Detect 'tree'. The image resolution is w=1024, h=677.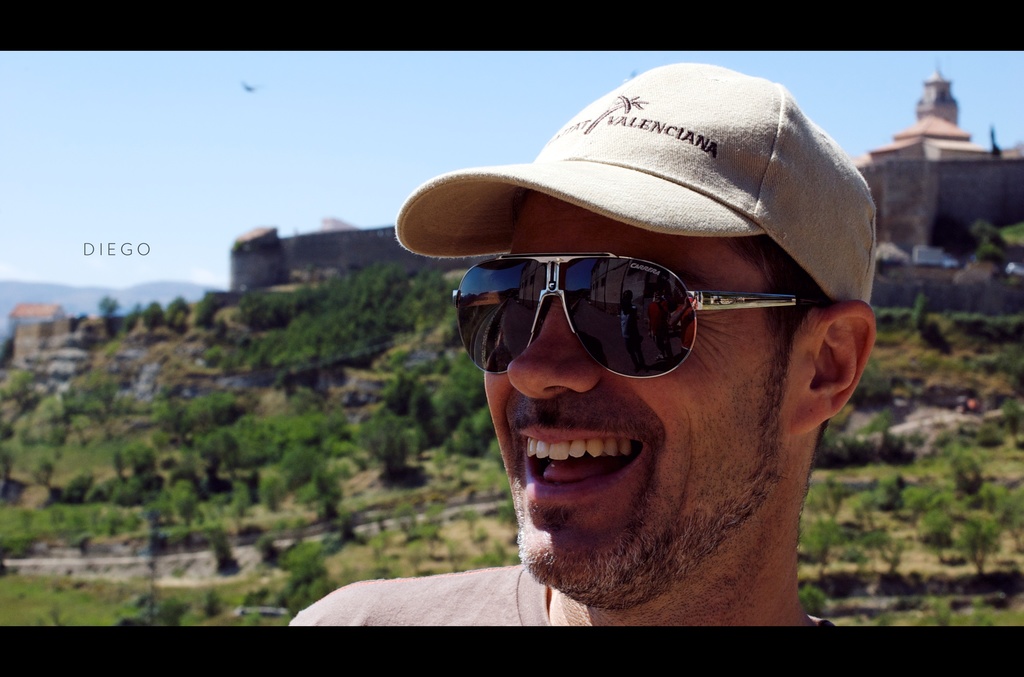
bbox=[83, 437, 172, 509].
